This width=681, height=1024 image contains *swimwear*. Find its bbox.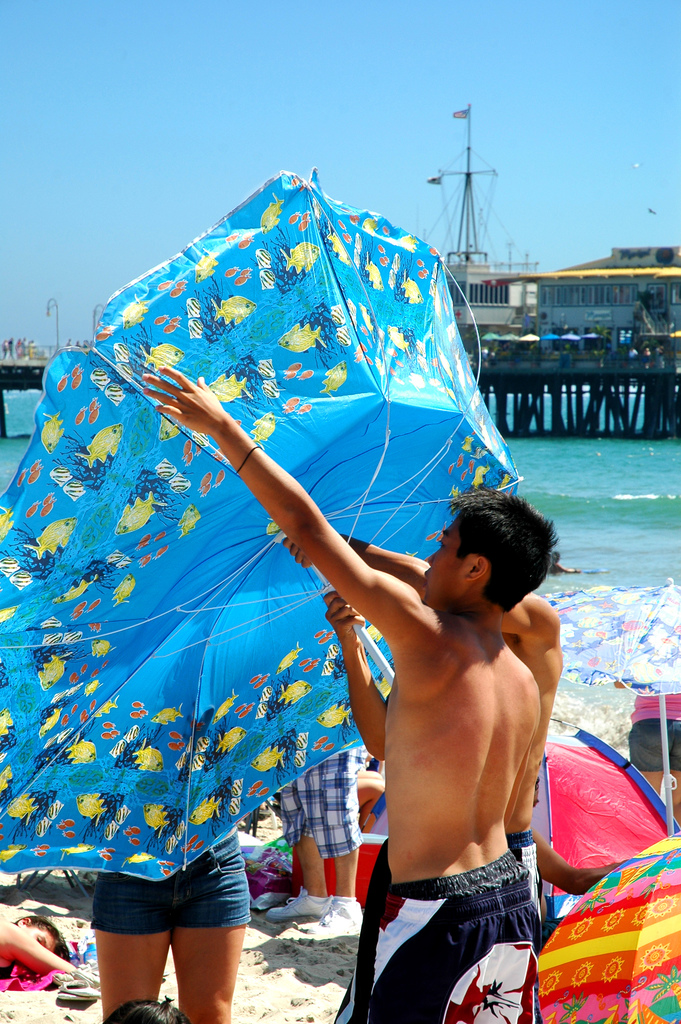
l=327, t=871, r=542, b=1023.
